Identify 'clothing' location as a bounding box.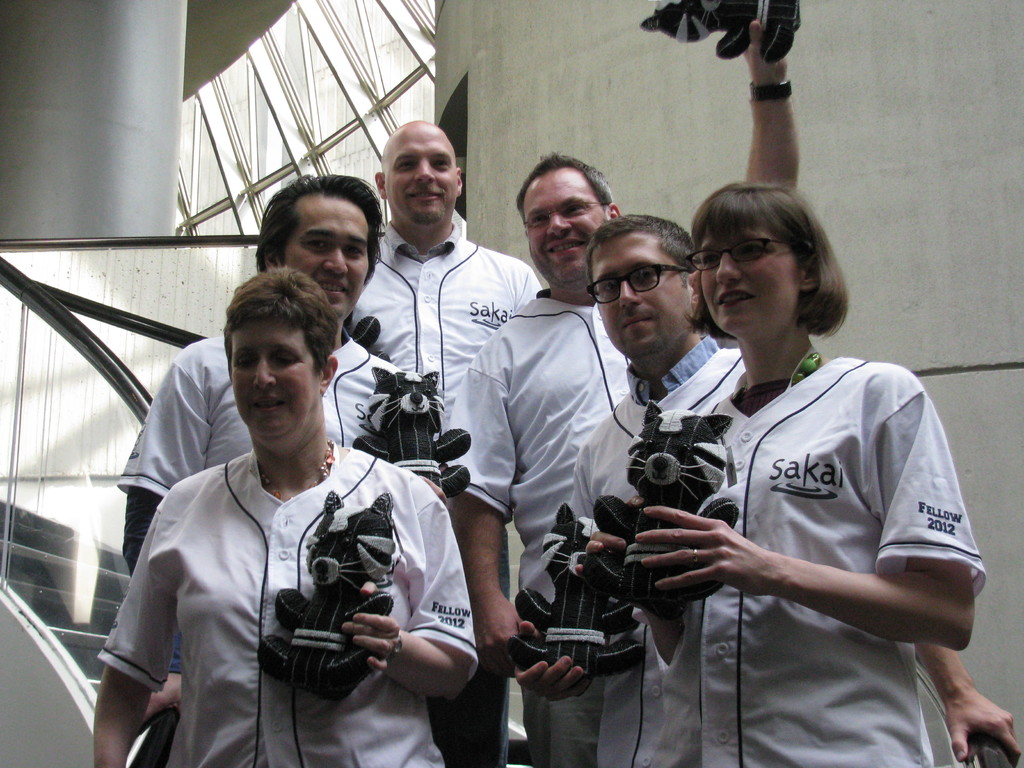
97, 440, 480, 767.
